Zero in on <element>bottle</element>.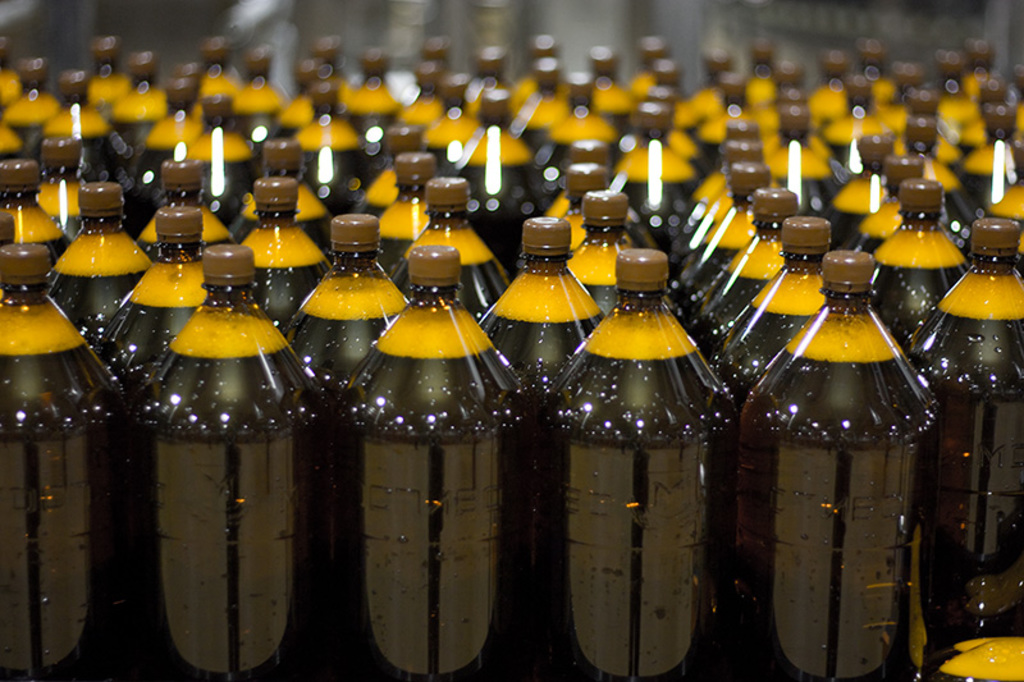
Zeroed in: x1=553 y1=159 x2=612 y2=253.
